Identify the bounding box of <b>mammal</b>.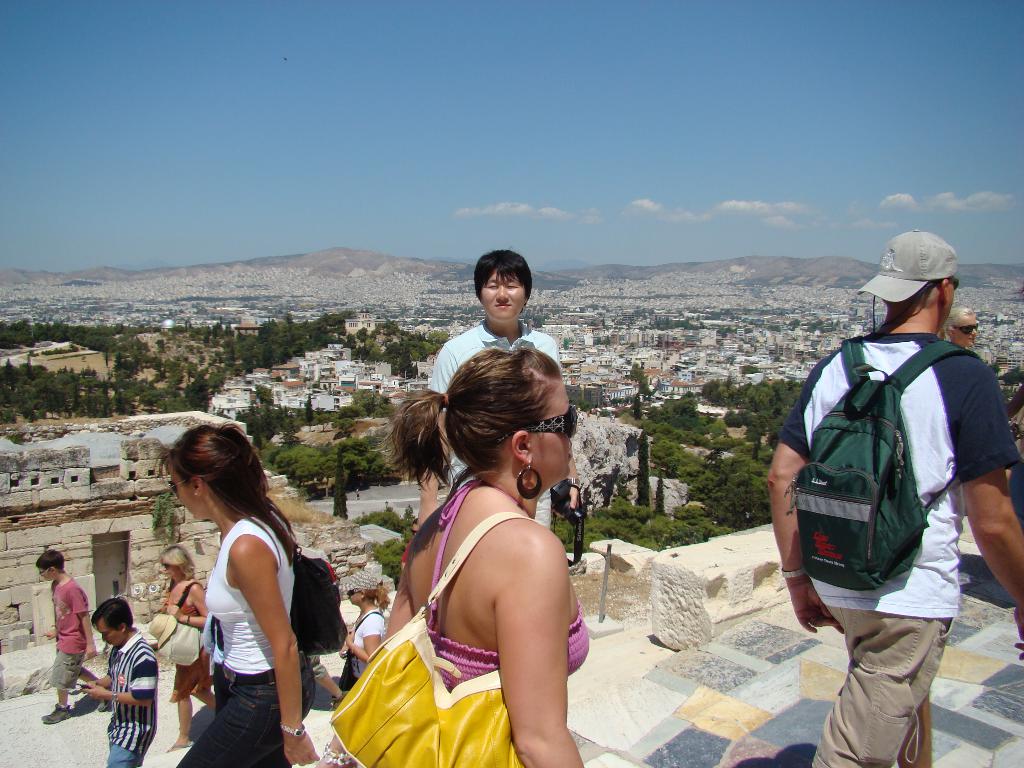
[335,566,394,701].
